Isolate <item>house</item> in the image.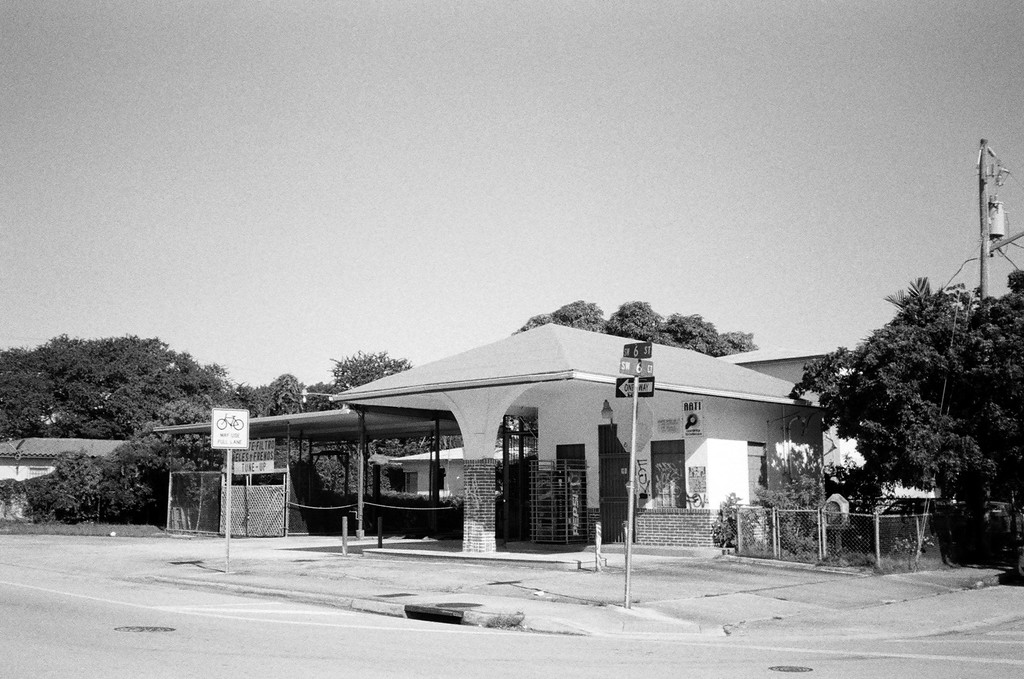
Isolated region: <bbox>292, 308, 860, 560</bbox>.
